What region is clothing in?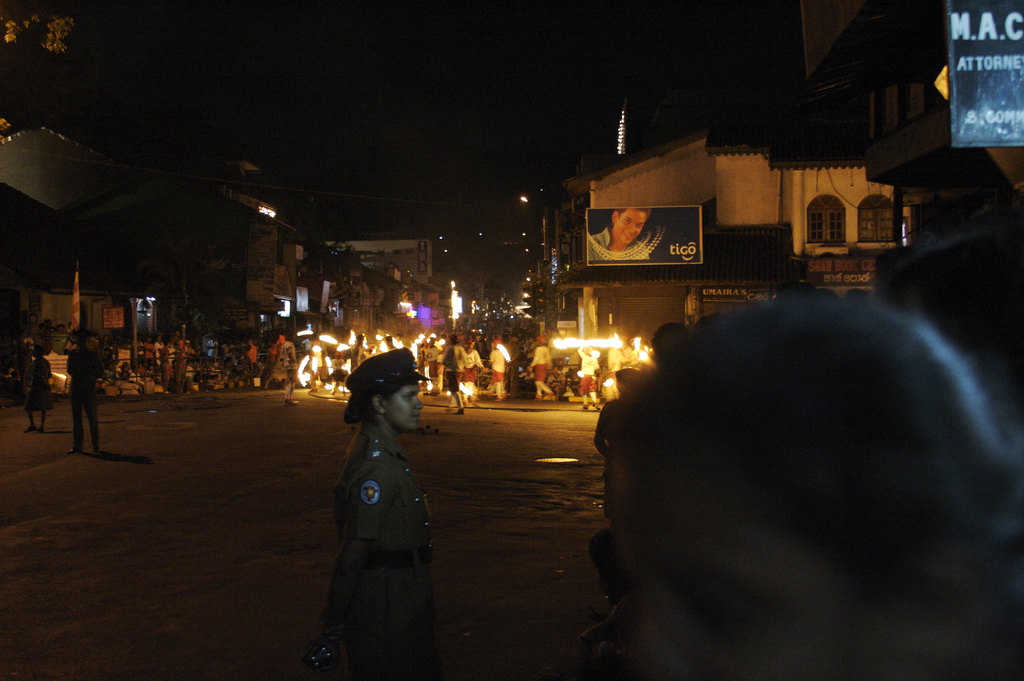
rect(530, 346, 551, 397).
